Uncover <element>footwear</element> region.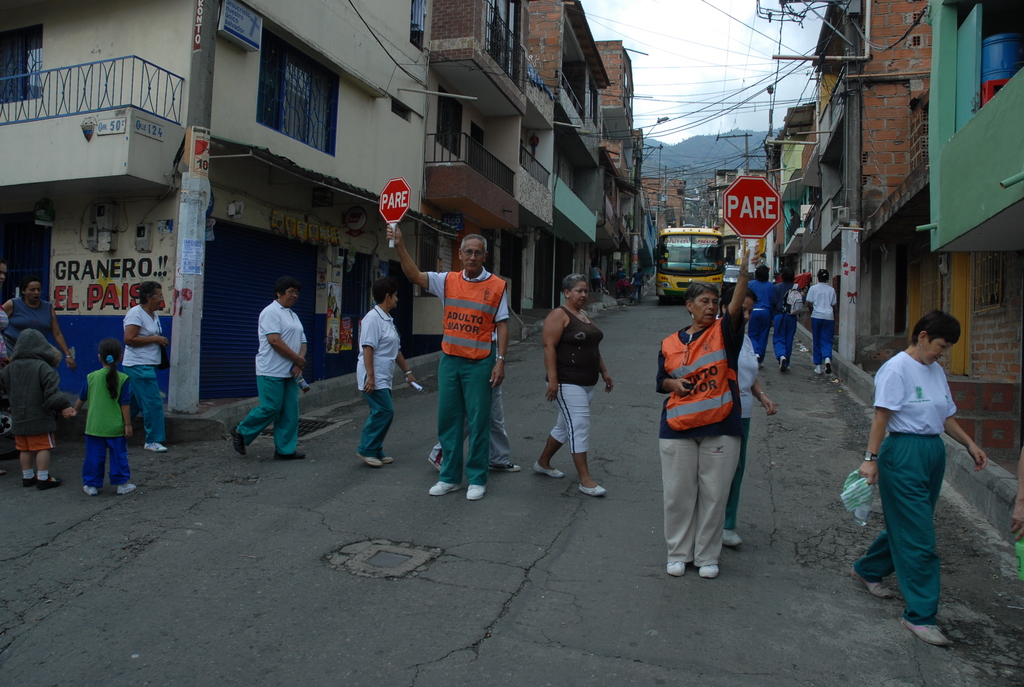
Uncovered: locate(116, 484, 138, 496).
